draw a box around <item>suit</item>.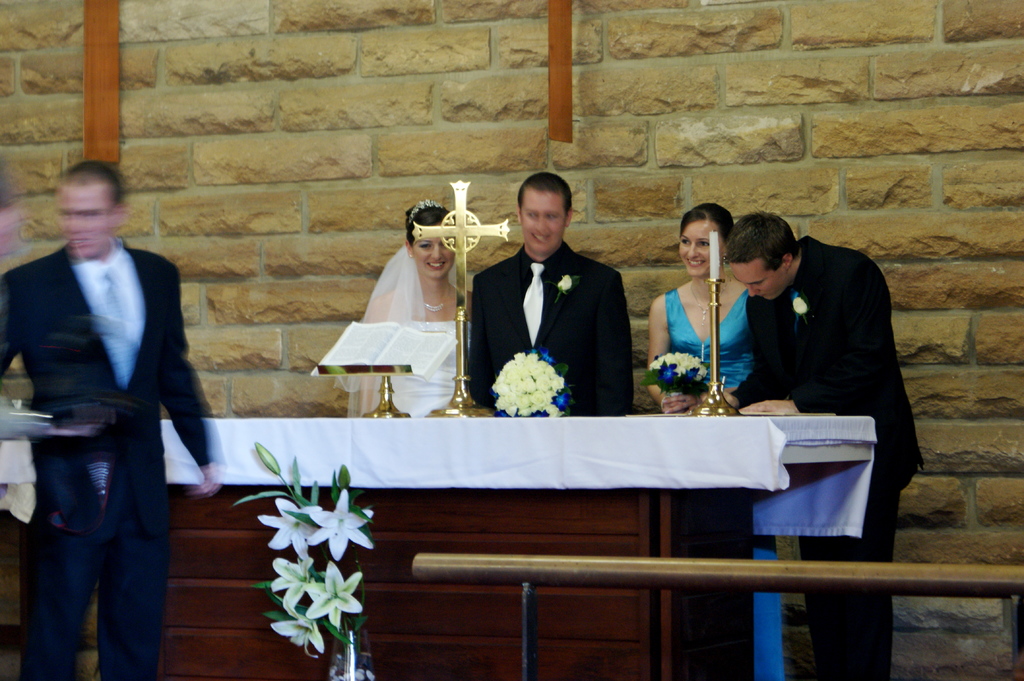
l=461, t=240, r=632, b=413.
